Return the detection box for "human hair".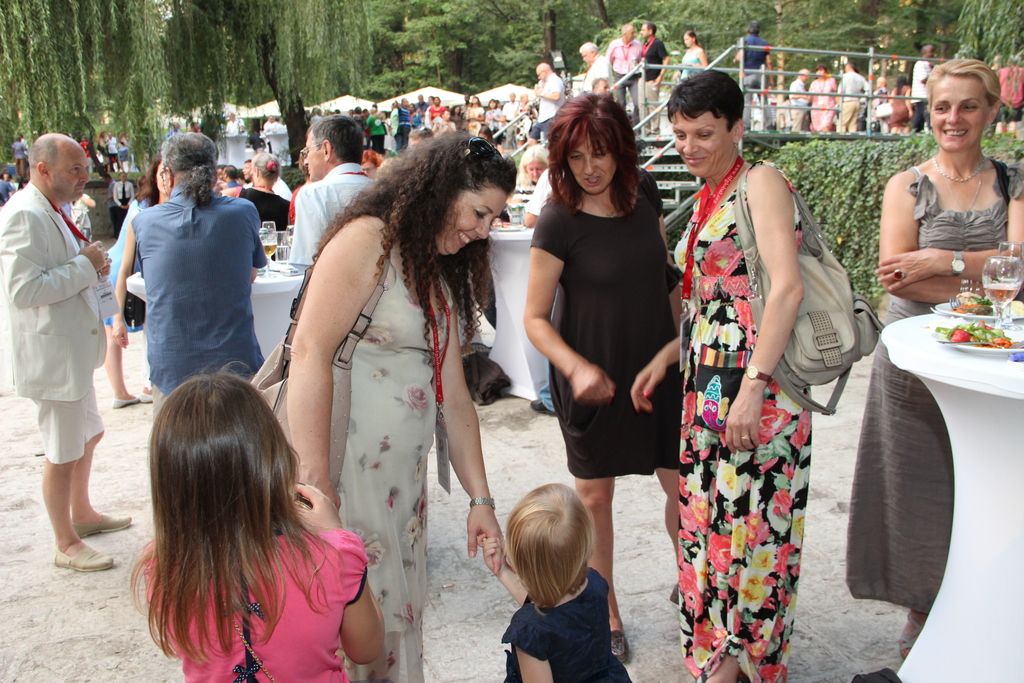
bbox=(685, 29, 698, 45).
